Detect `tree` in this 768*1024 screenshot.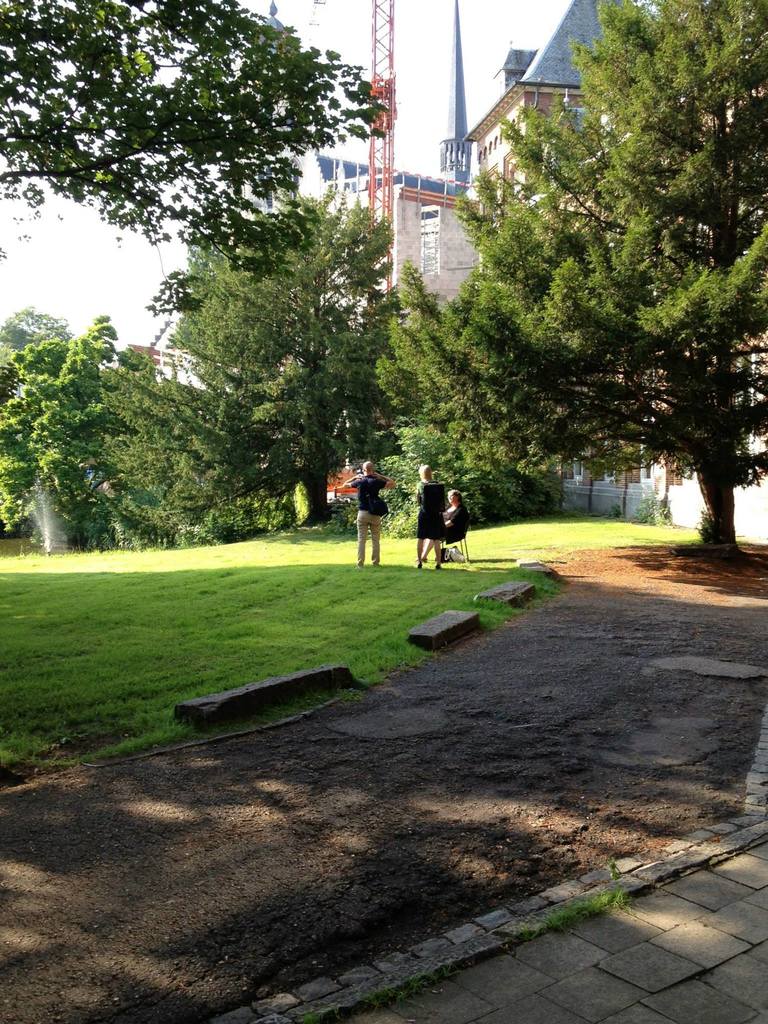
Detection: x1=0 y1=0 x2=392 y2=228.
